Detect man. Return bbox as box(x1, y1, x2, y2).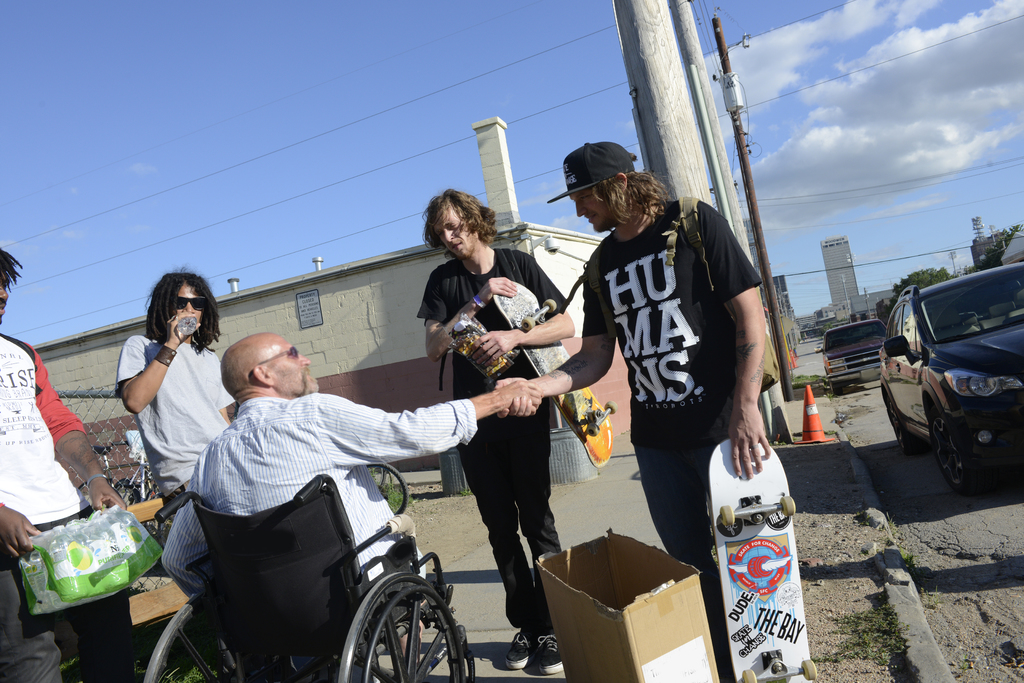
box(147, 330, 478, 629).
